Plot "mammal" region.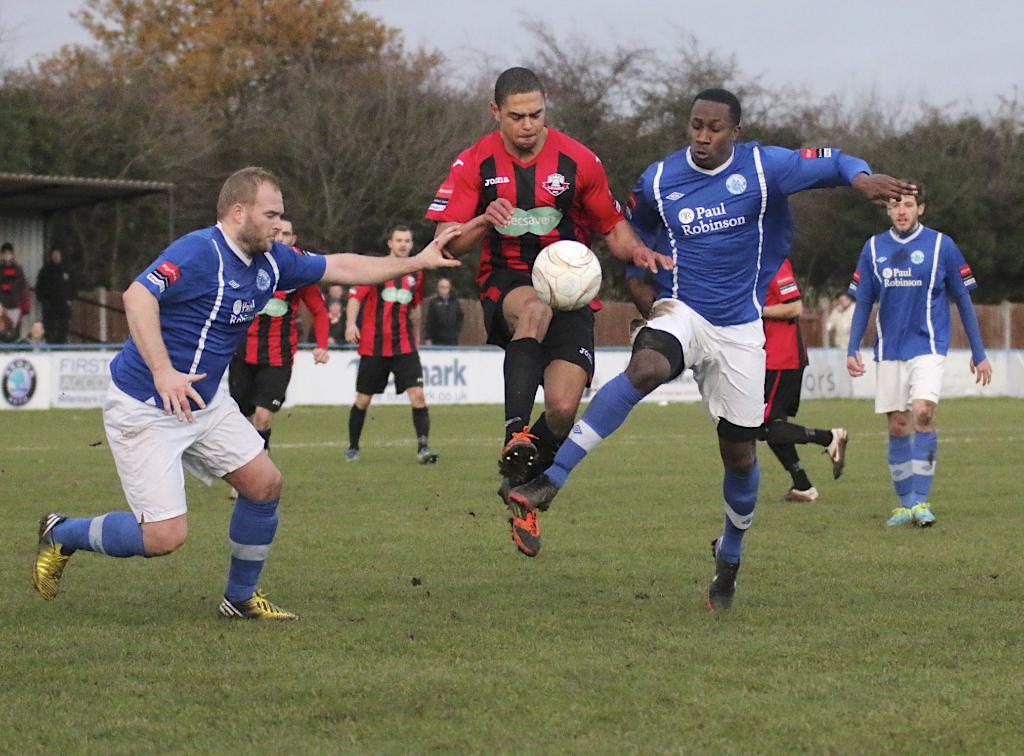
Plotted at Rect(821, 290, 850, 344).
